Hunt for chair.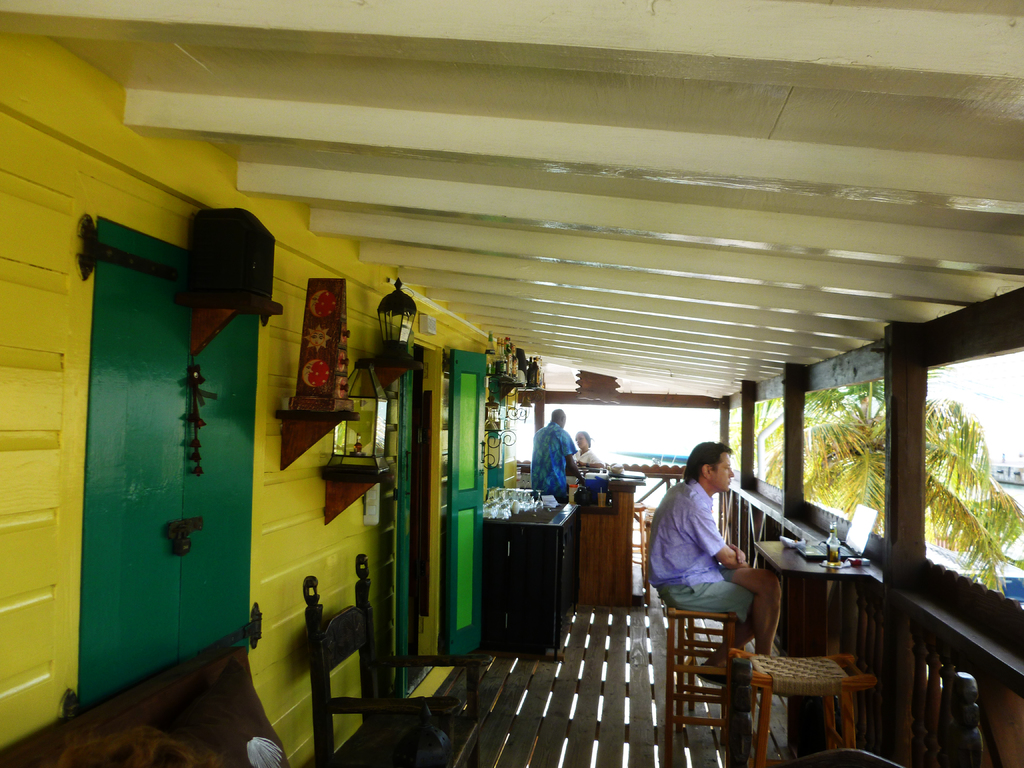
Hunted down at (733,605,870,753).
